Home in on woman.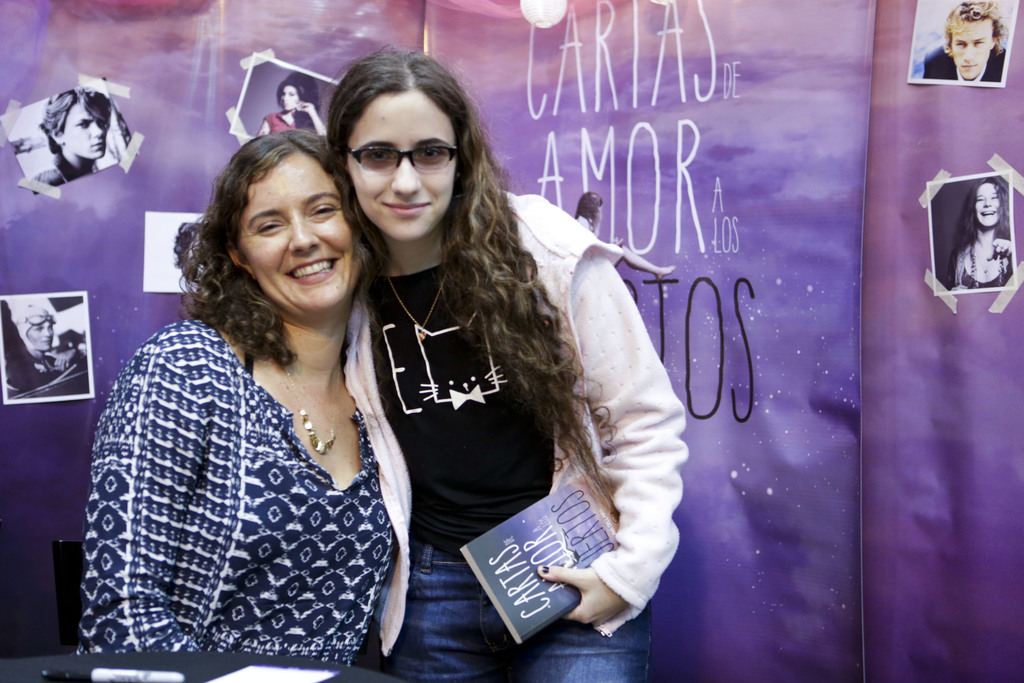
Homed in at detection(75, 125, 414, 681).
